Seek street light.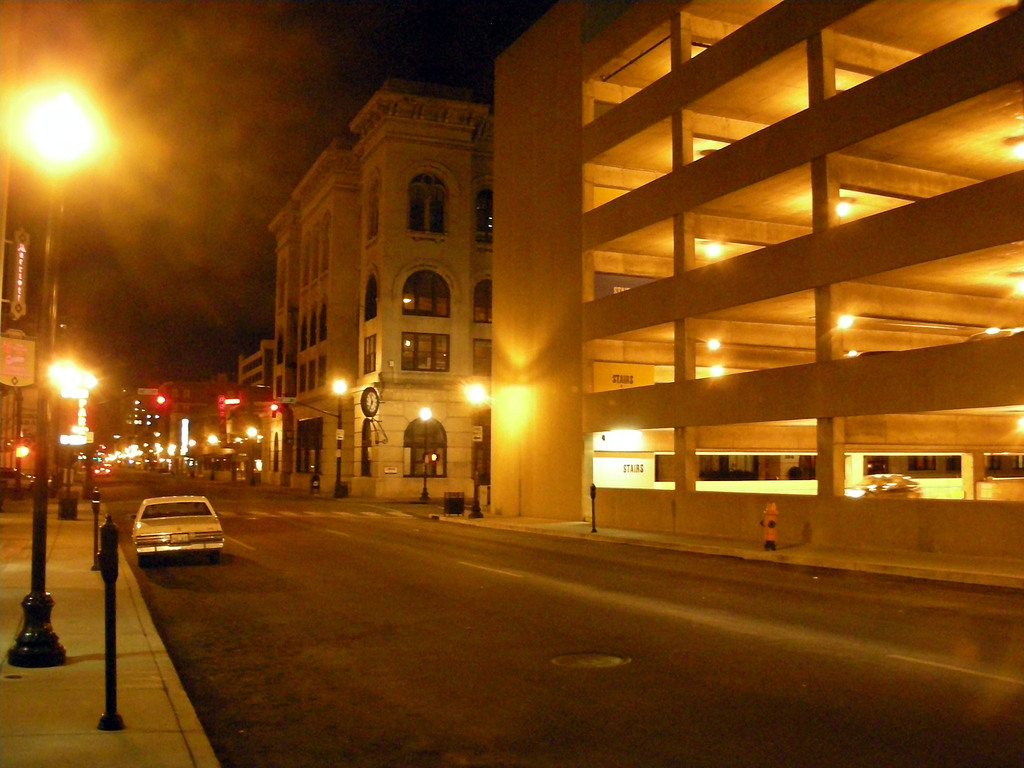
327/376/347/498.
